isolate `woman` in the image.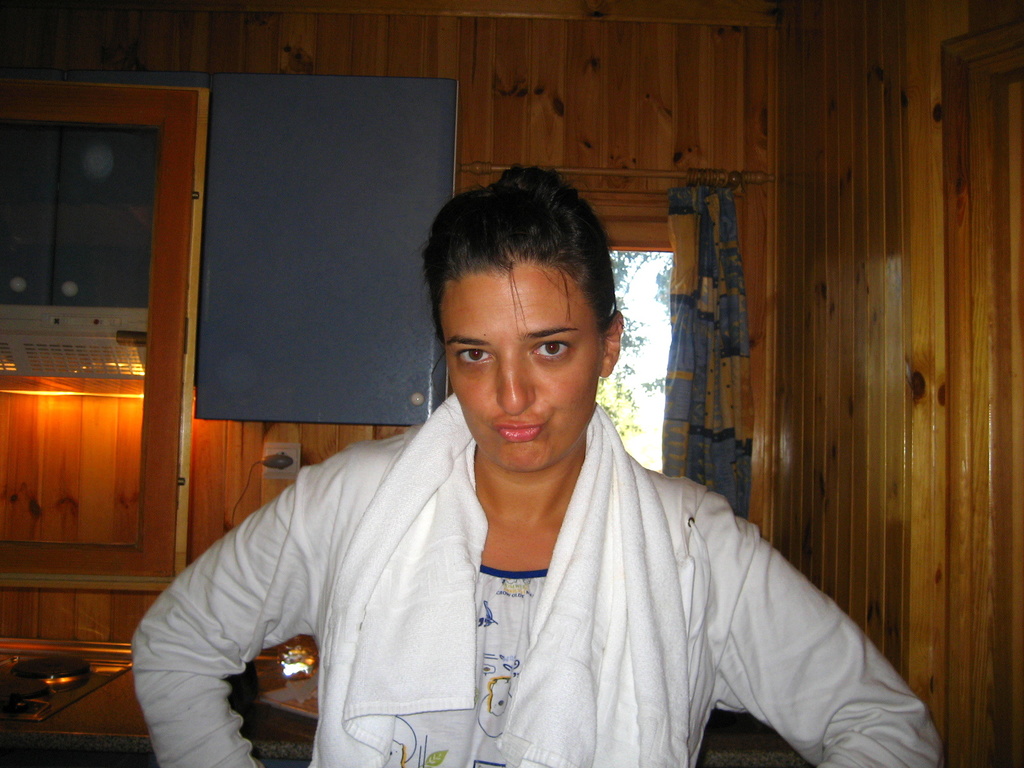
Isolated region: (130,165,945,767).
